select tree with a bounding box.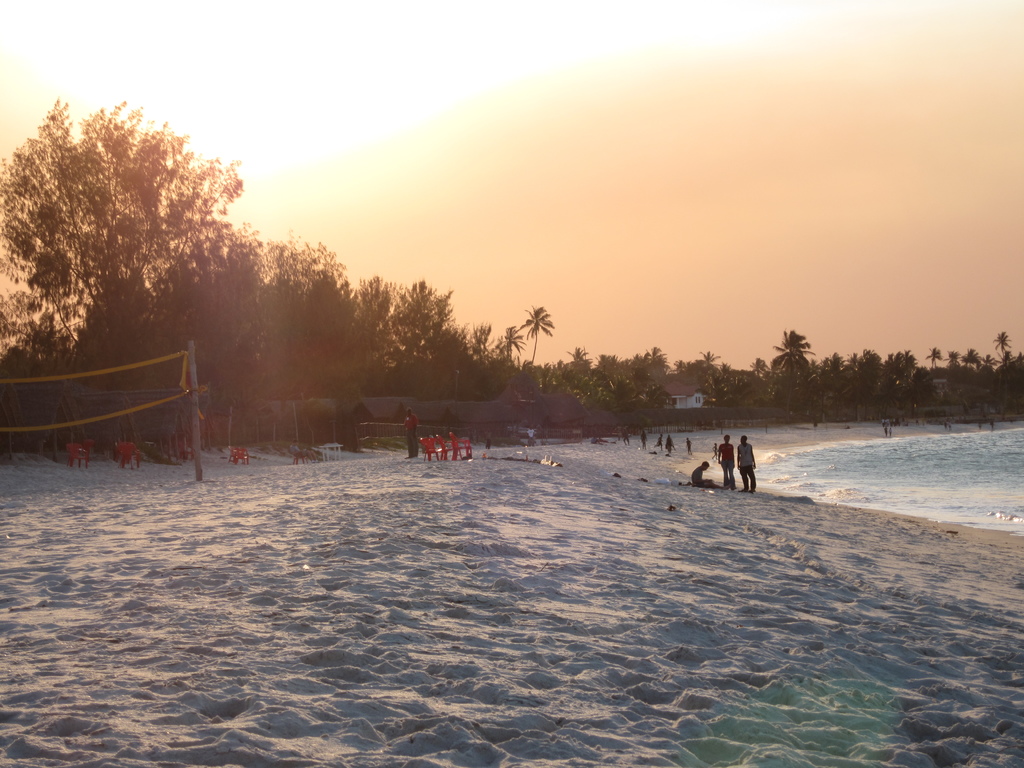
bbox=[163, 216, 275, 389].
